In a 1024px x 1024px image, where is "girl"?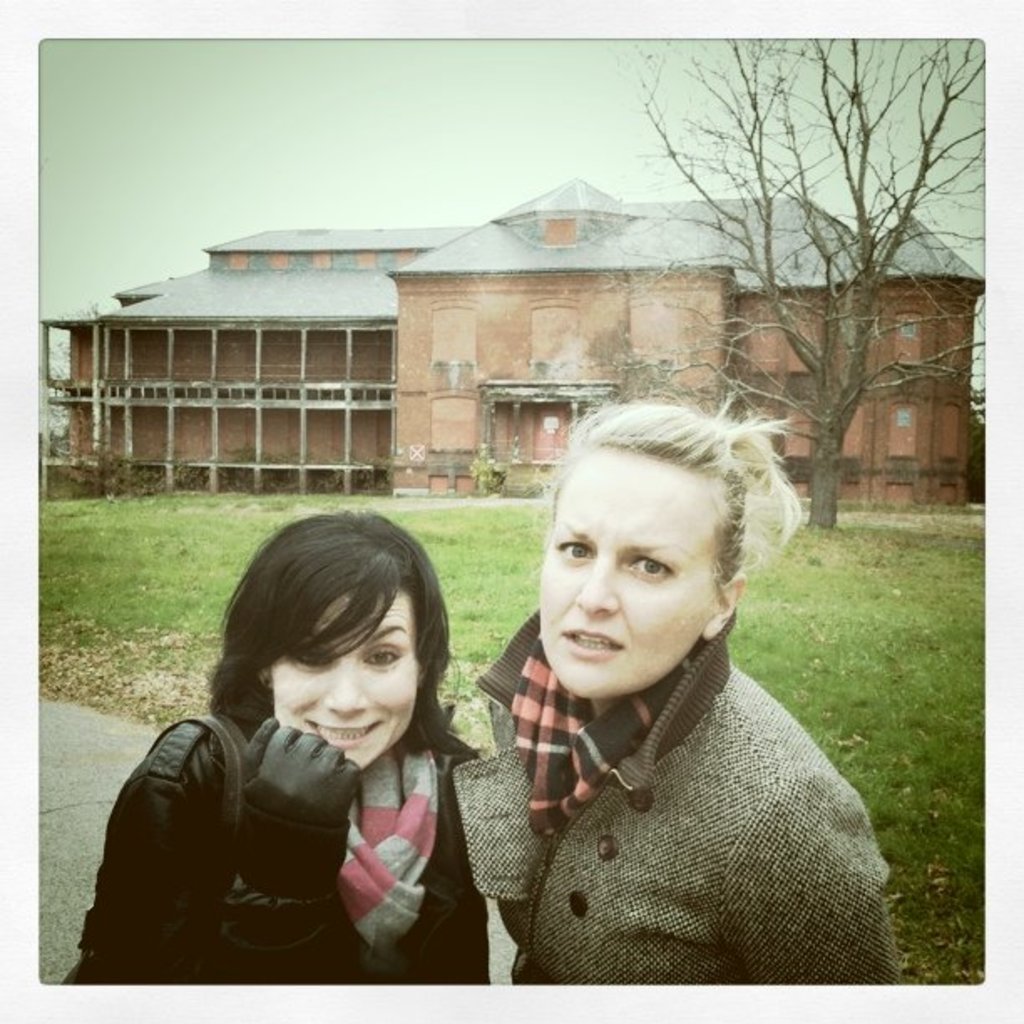
[65,517,494,979].
